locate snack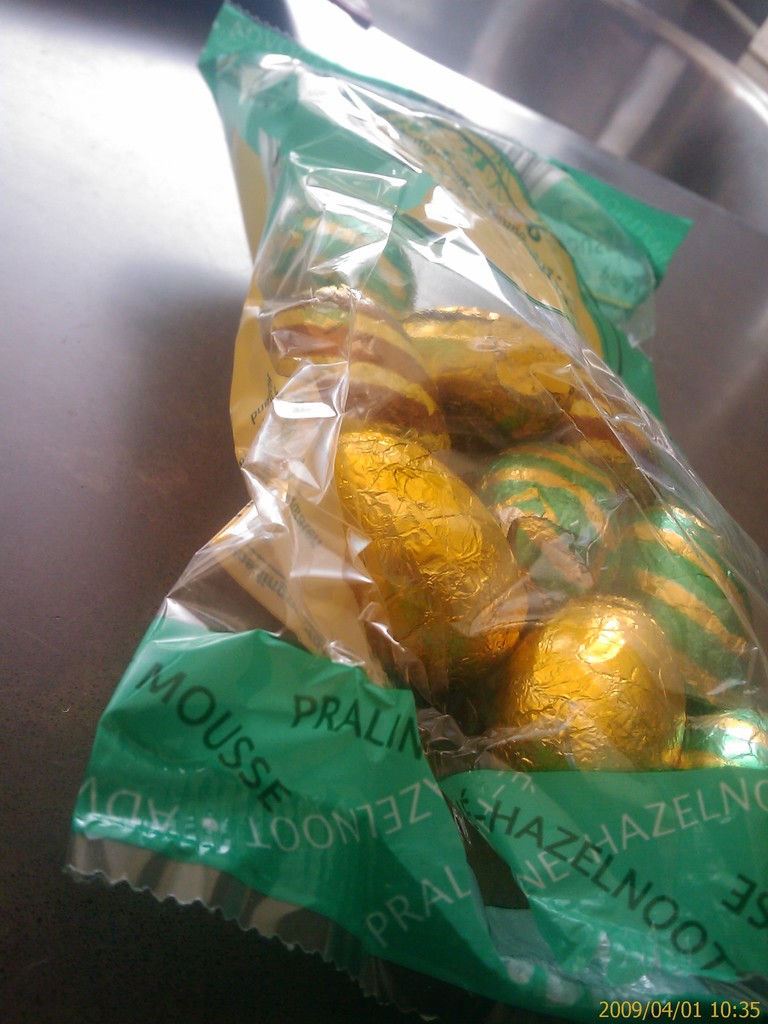
detection(260, 175, 767, 798)
